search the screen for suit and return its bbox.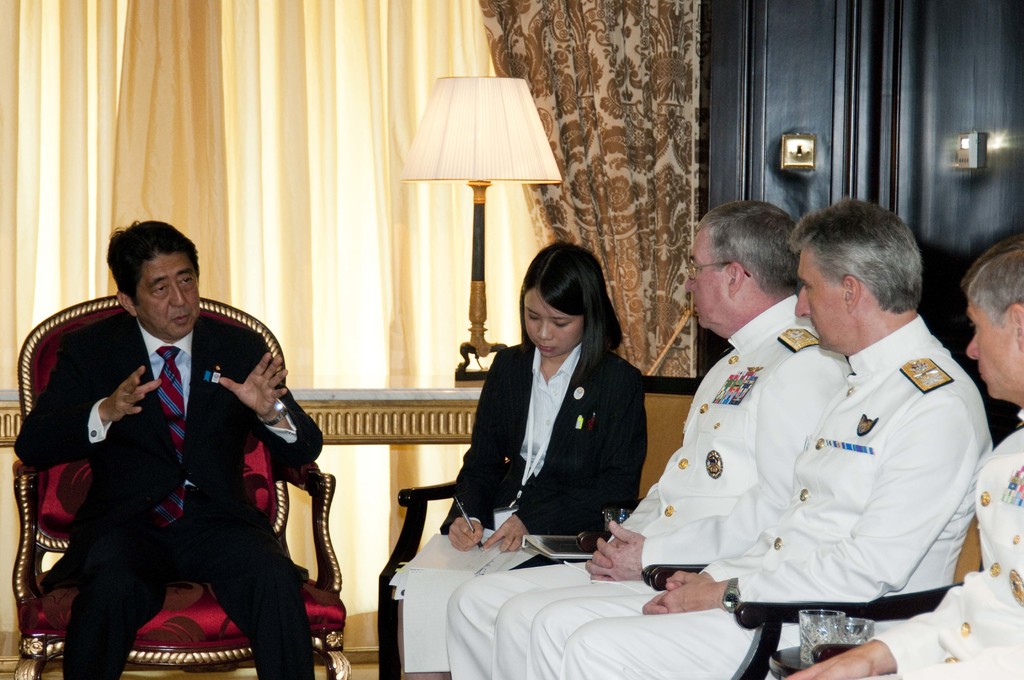
Found: BBox(864, 411, 1023, 676).
